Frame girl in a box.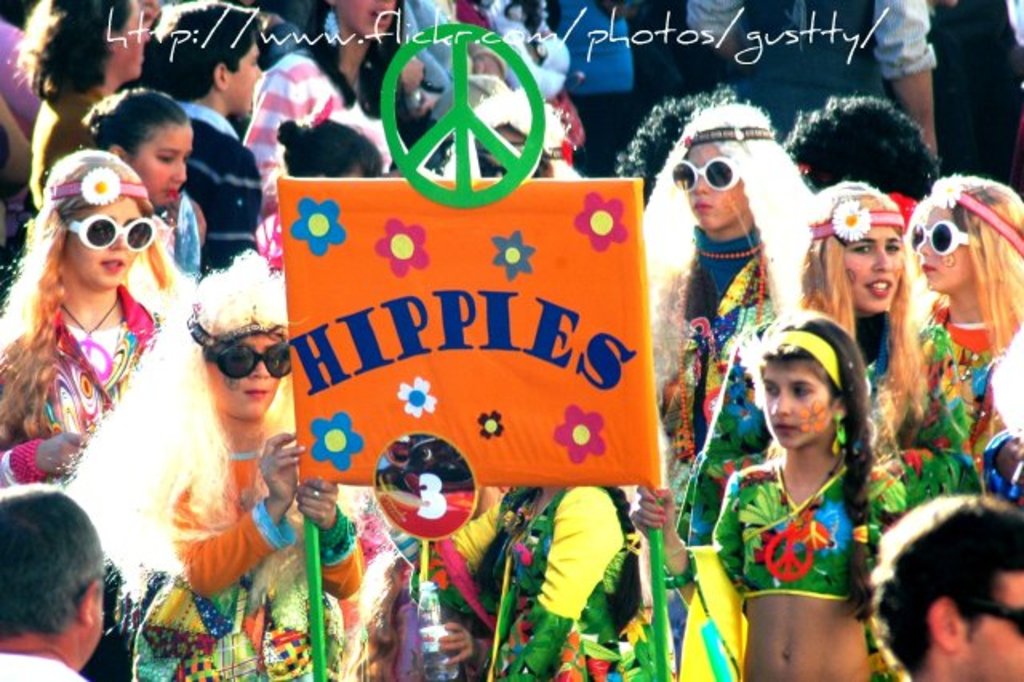
BBox(638, 96, 813, 519).
